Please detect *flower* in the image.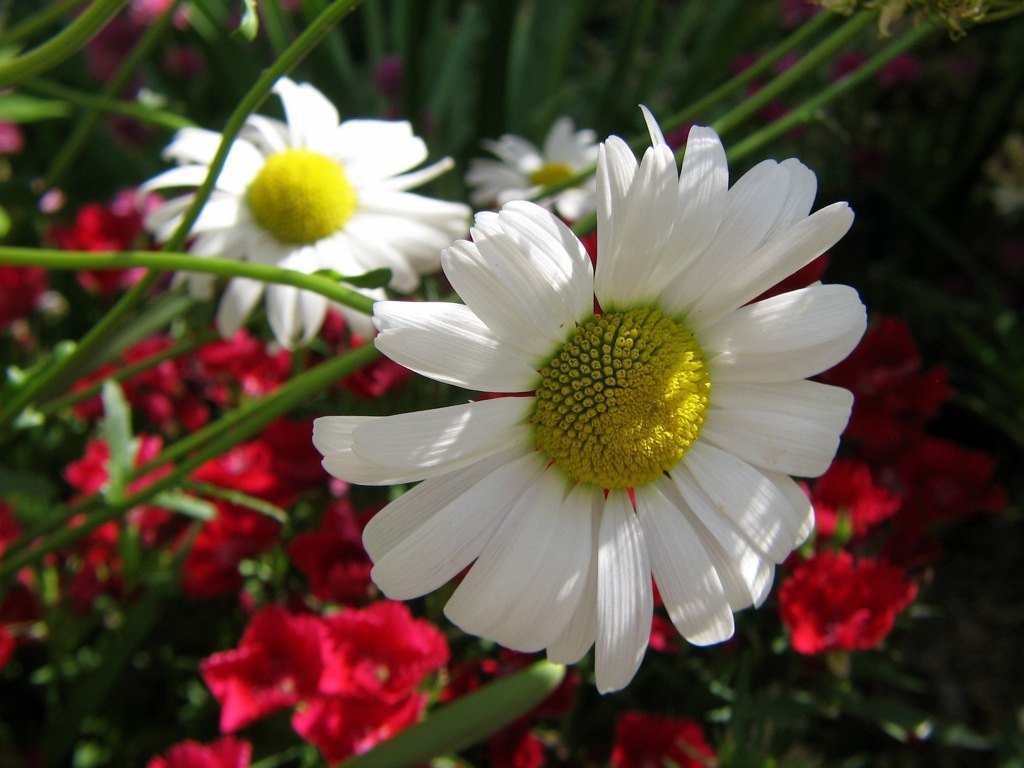
470,113,617,225.
